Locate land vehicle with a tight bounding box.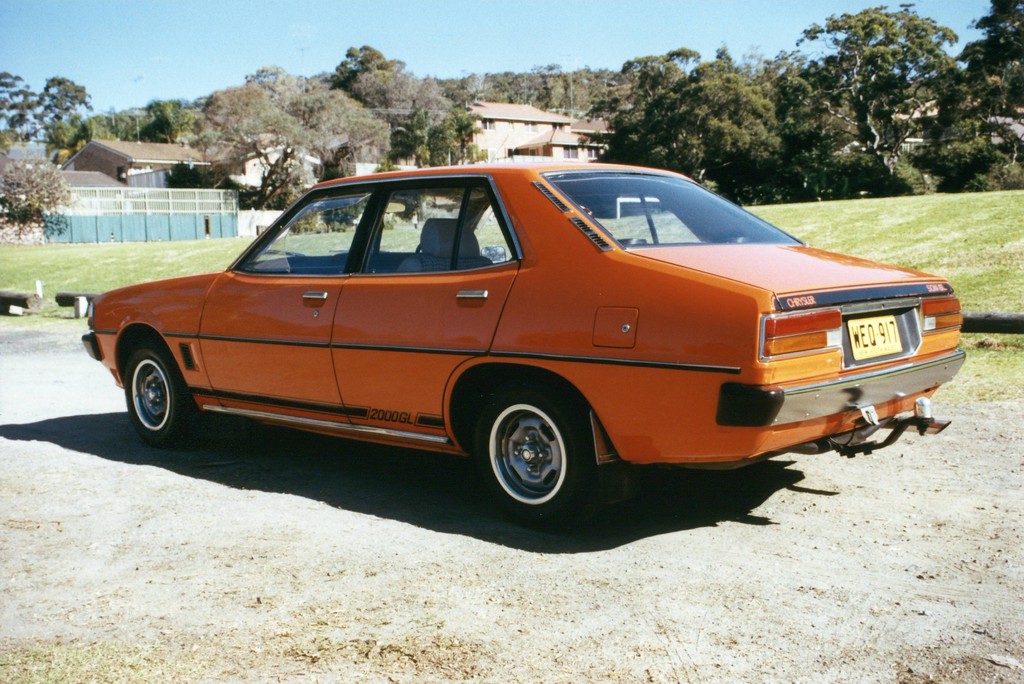
box=[124, 159, 1005, 528].
